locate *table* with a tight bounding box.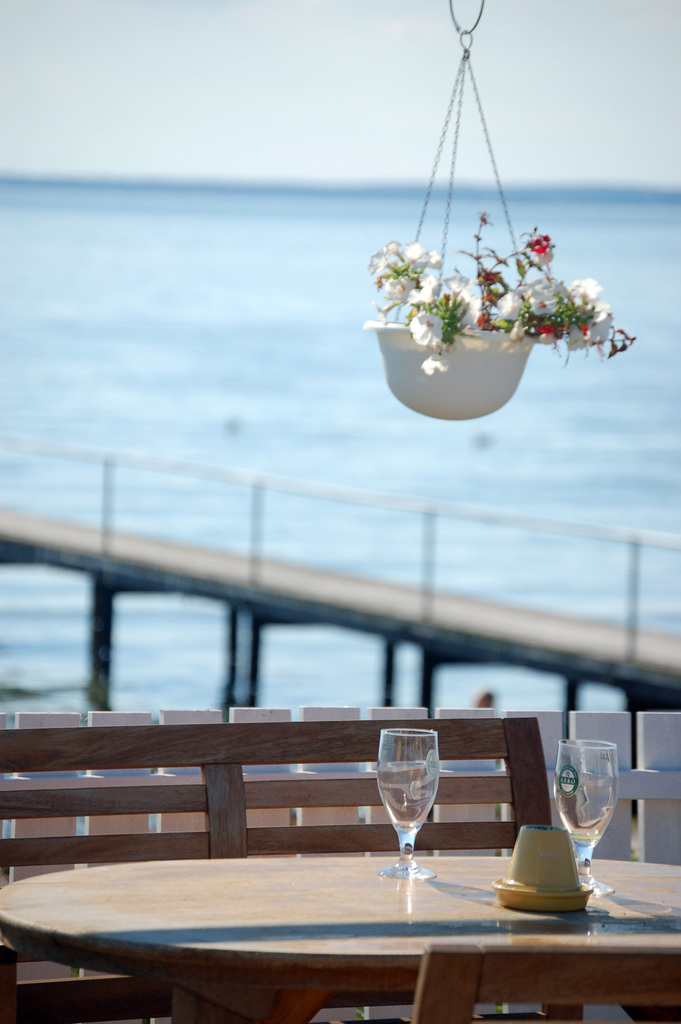
(8, 802, 638, 1018).
